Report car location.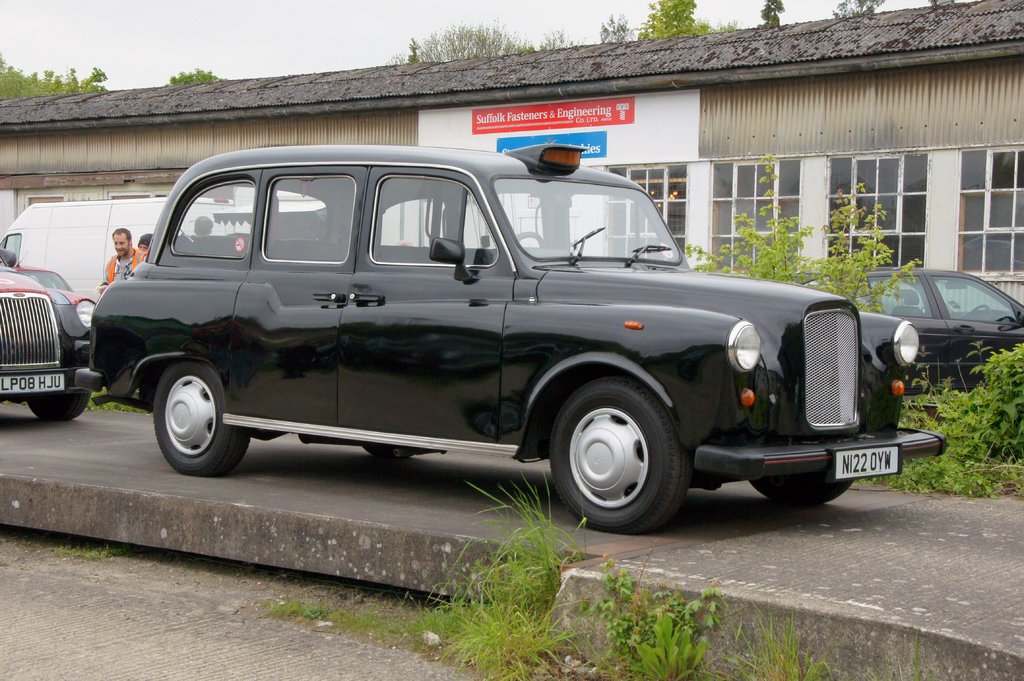
Report: crop(783, 260, 1023, 388).
